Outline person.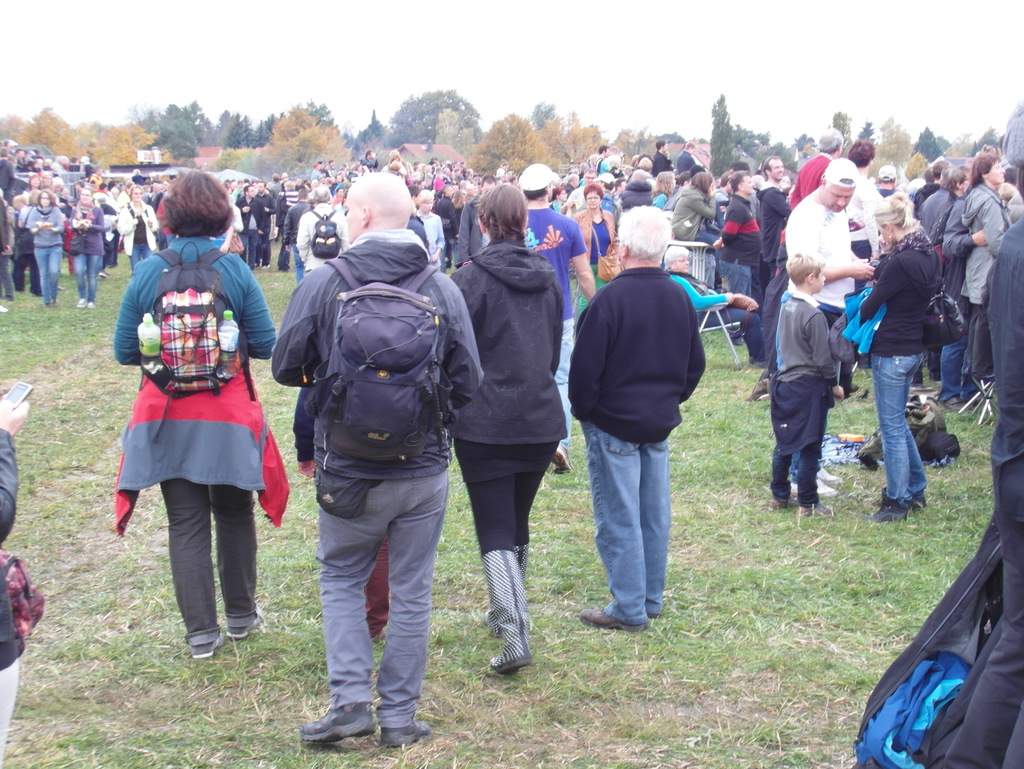
Outline: 447 182 569 676.
